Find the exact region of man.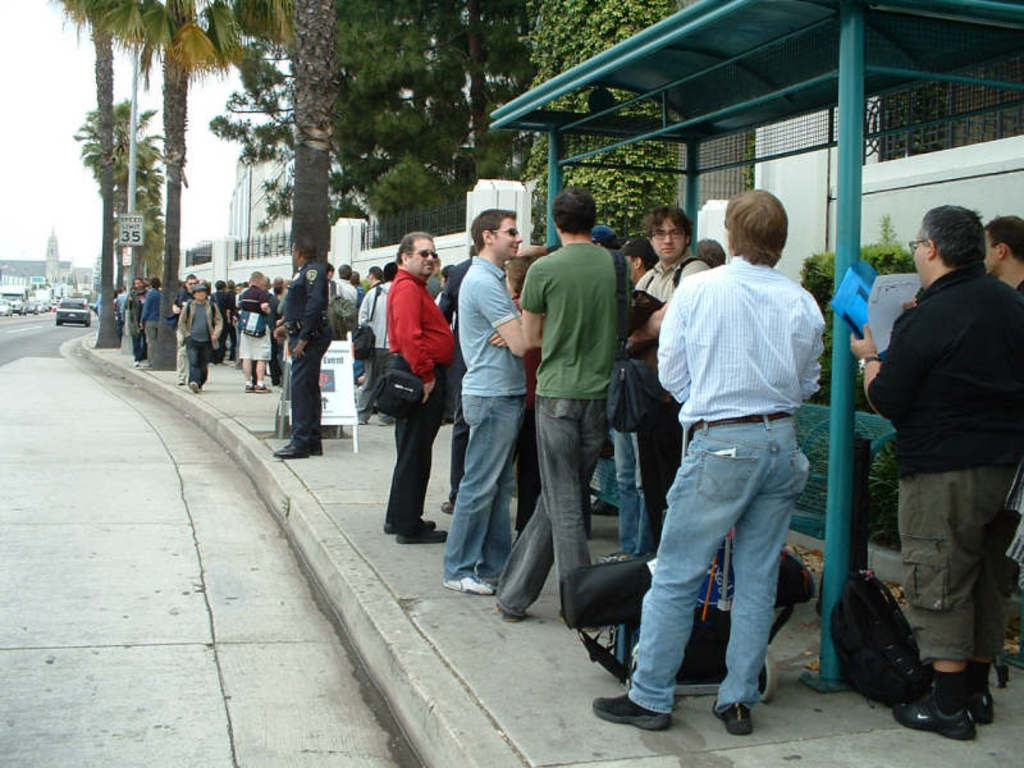
Exact region: 611,234,659,557.
